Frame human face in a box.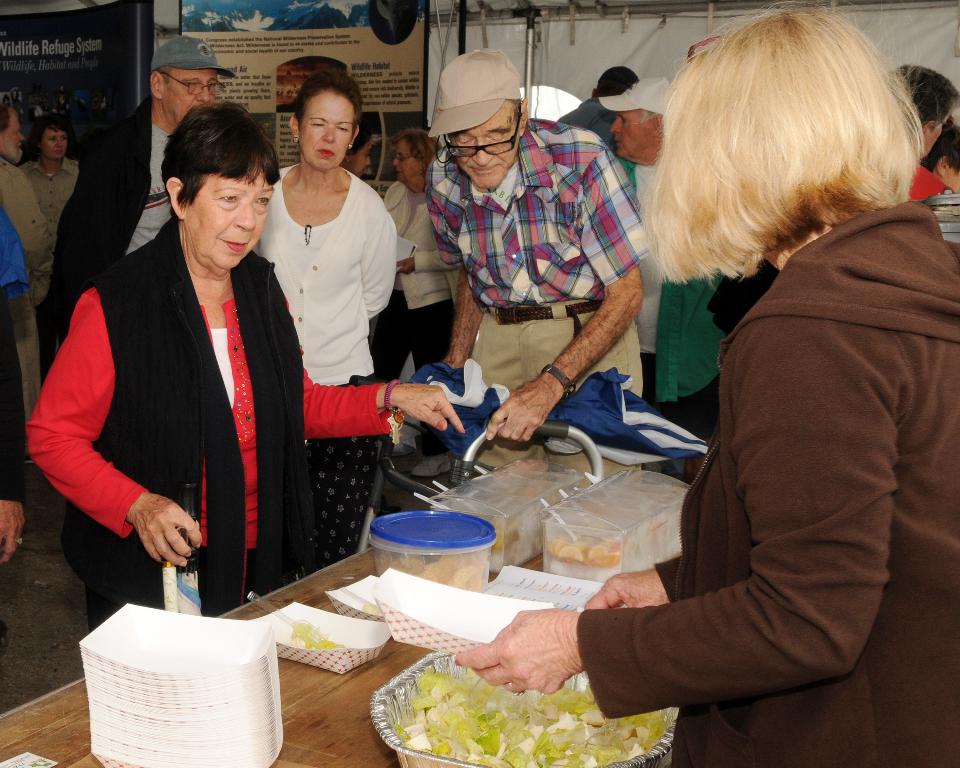
(190,160,271,265).
